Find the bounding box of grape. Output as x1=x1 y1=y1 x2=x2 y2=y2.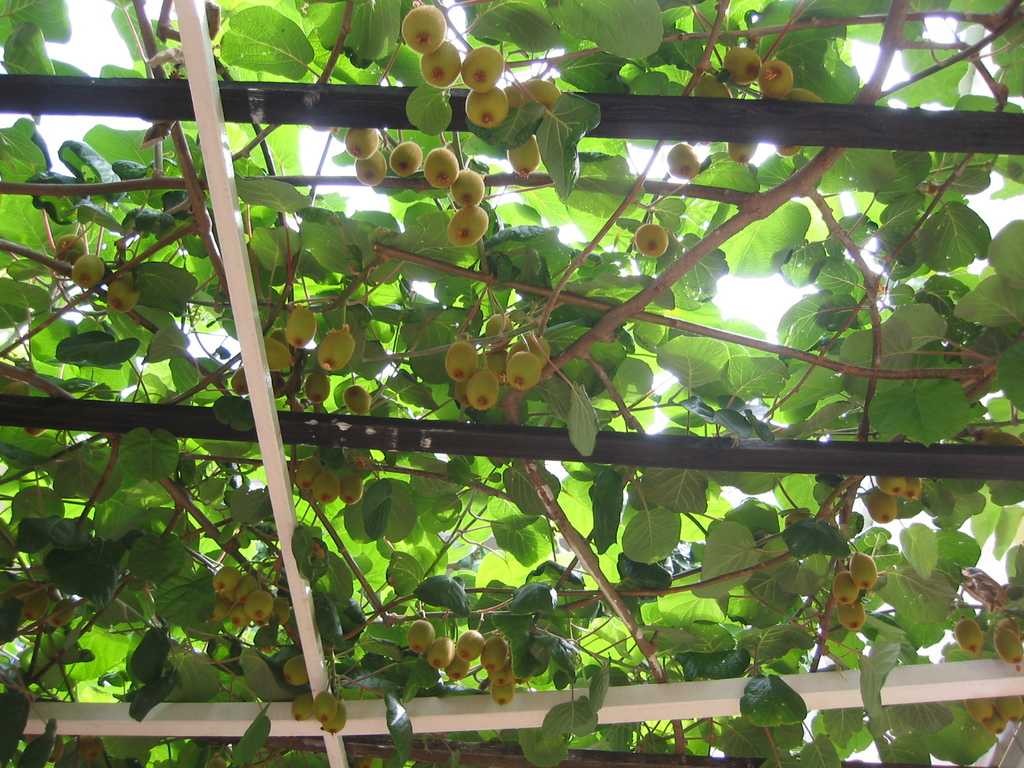
x1=49 y1=598 x2=78 y2=625.
